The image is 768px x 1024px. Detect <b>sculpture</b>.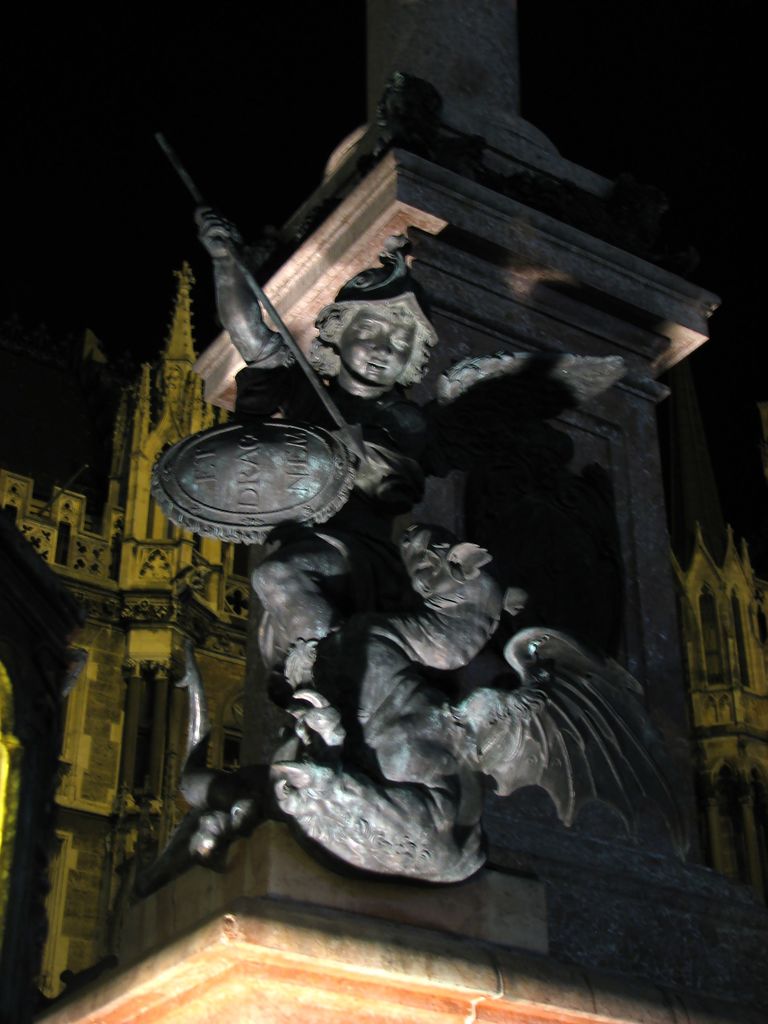
Detection: {"left": 152, "top": 129, "right": 676, "bottom": 868}.
